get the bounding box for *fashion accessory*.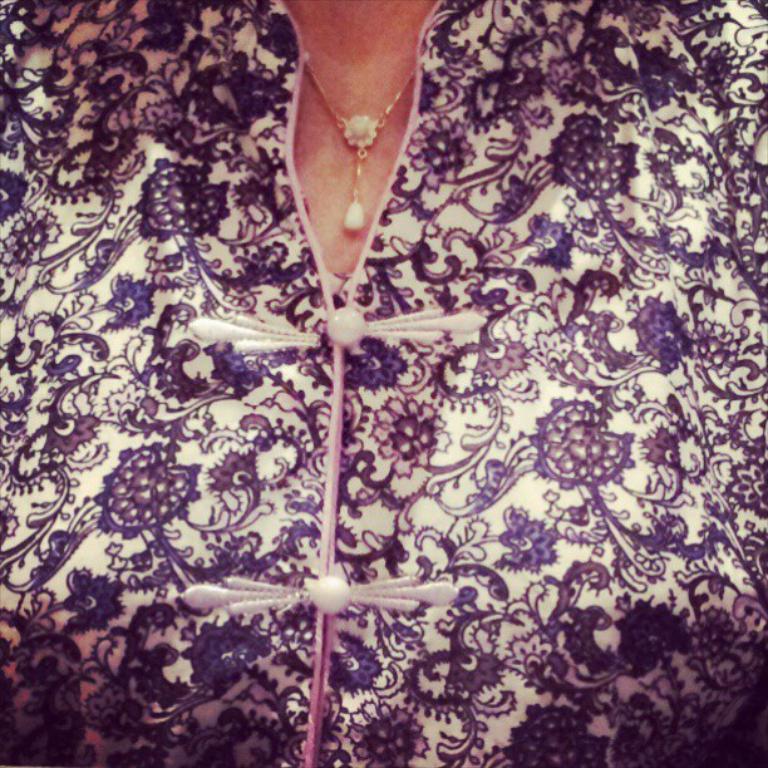
[left=302, top=54, right=415, bottom=240].
